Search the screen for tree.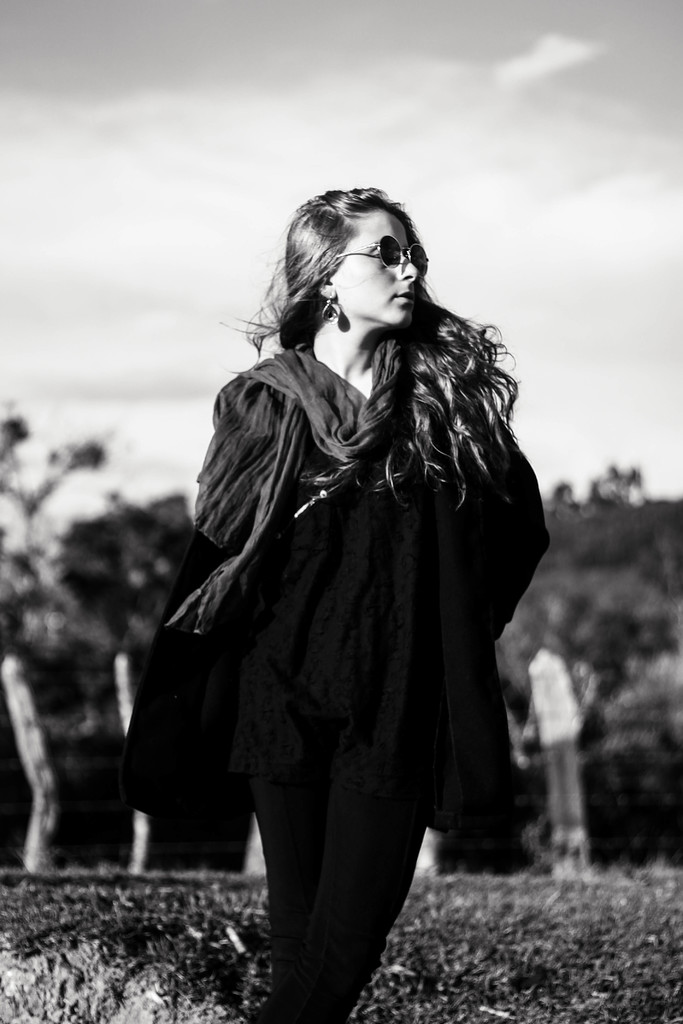
Found at [x1=600, y1=457, x2=672, y2=509].
